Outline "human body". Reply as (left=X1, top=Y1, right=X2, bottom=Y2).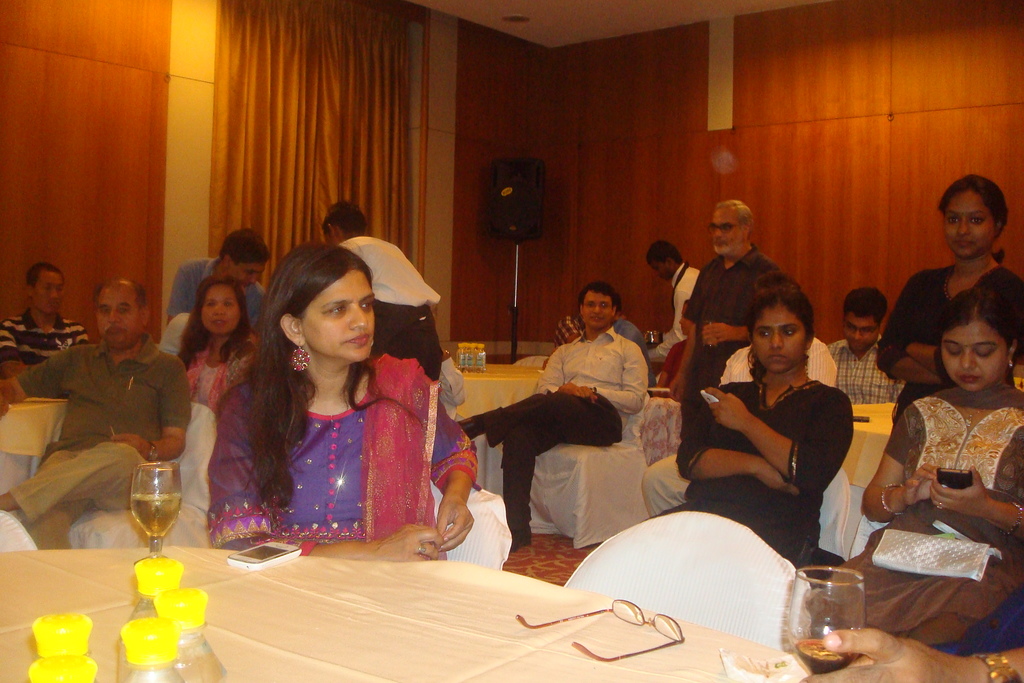
(left=828, top=286, right=896, bottom=407).
